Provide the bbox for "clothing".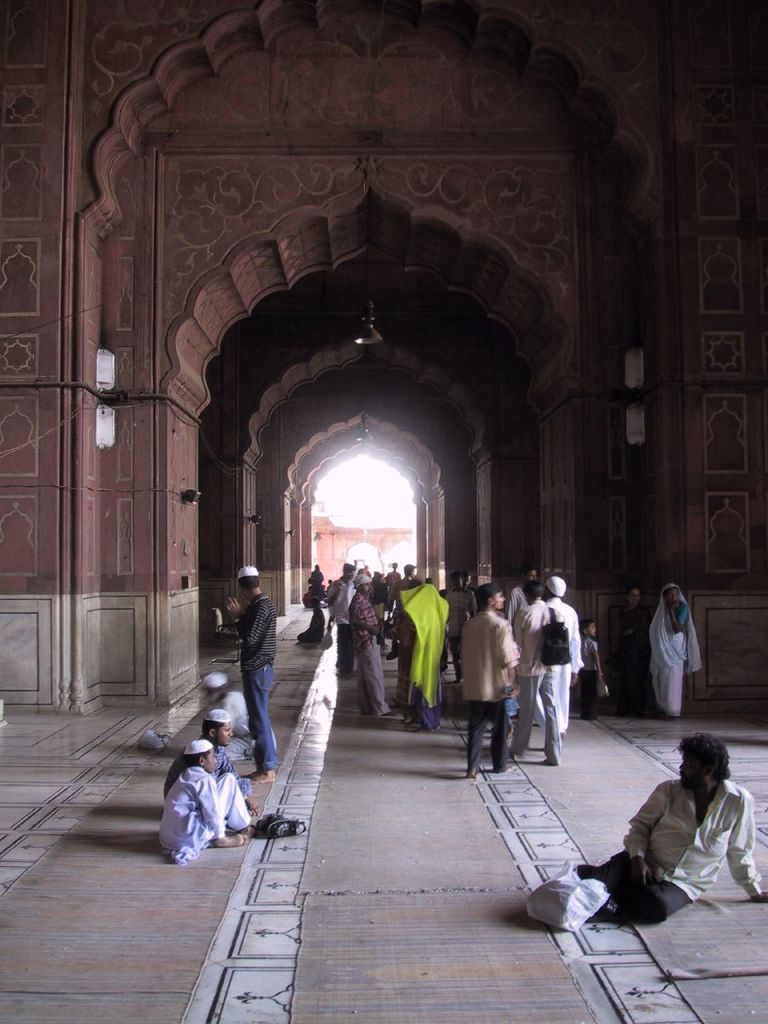
x1=158, y1=770, x2=252, y2=858.
